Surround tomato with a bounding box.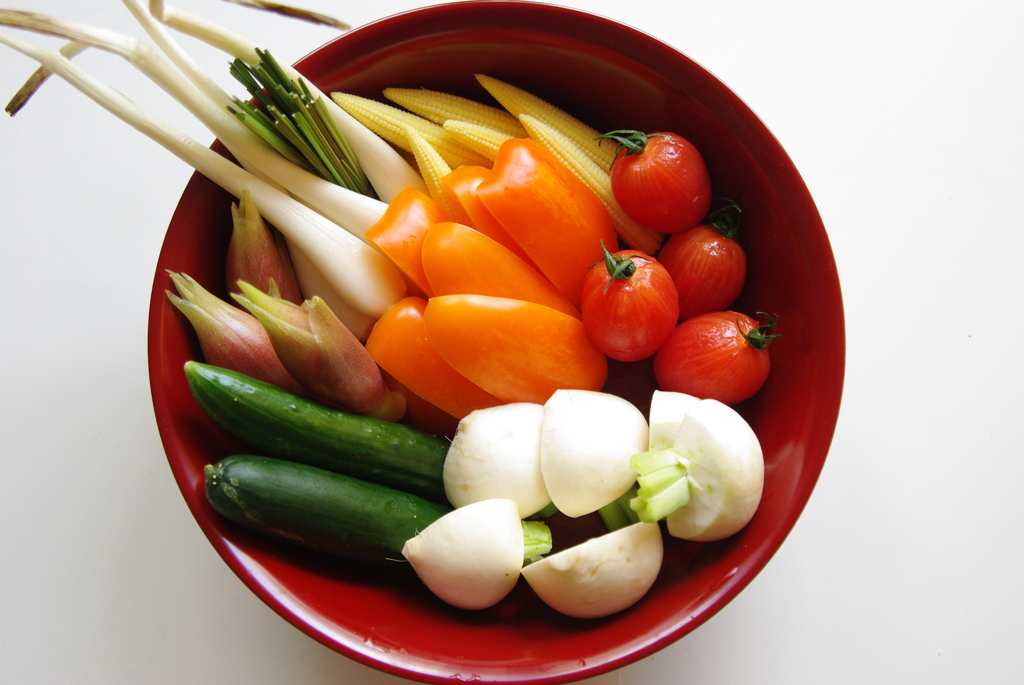
crop(655, 305, 780, 406).
